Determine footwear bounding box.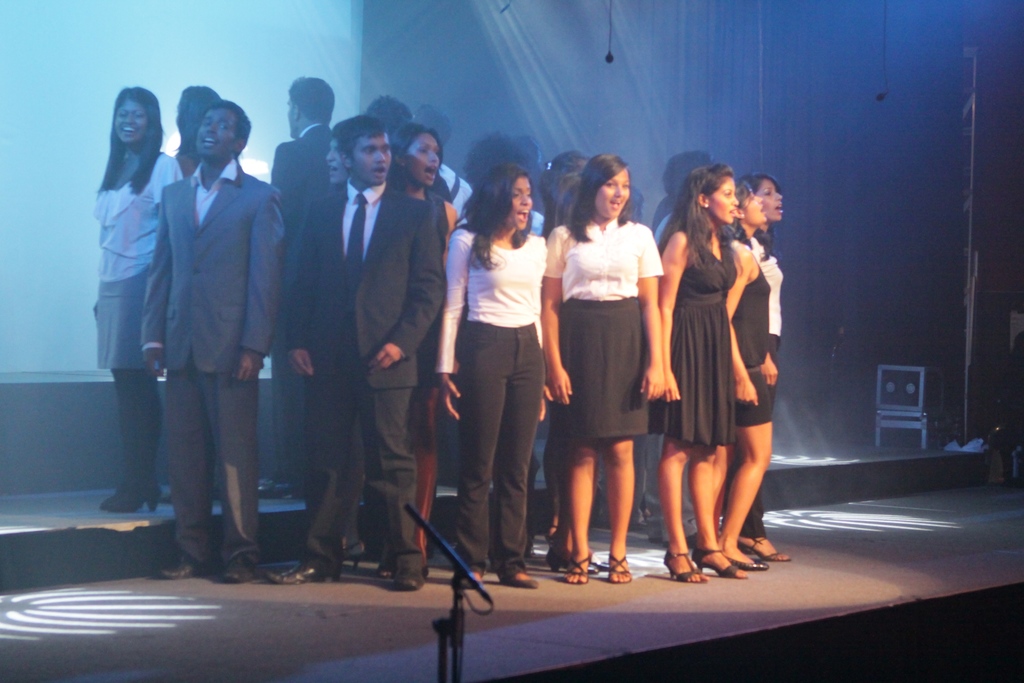
Determined: [563, 554, 591, 585].
